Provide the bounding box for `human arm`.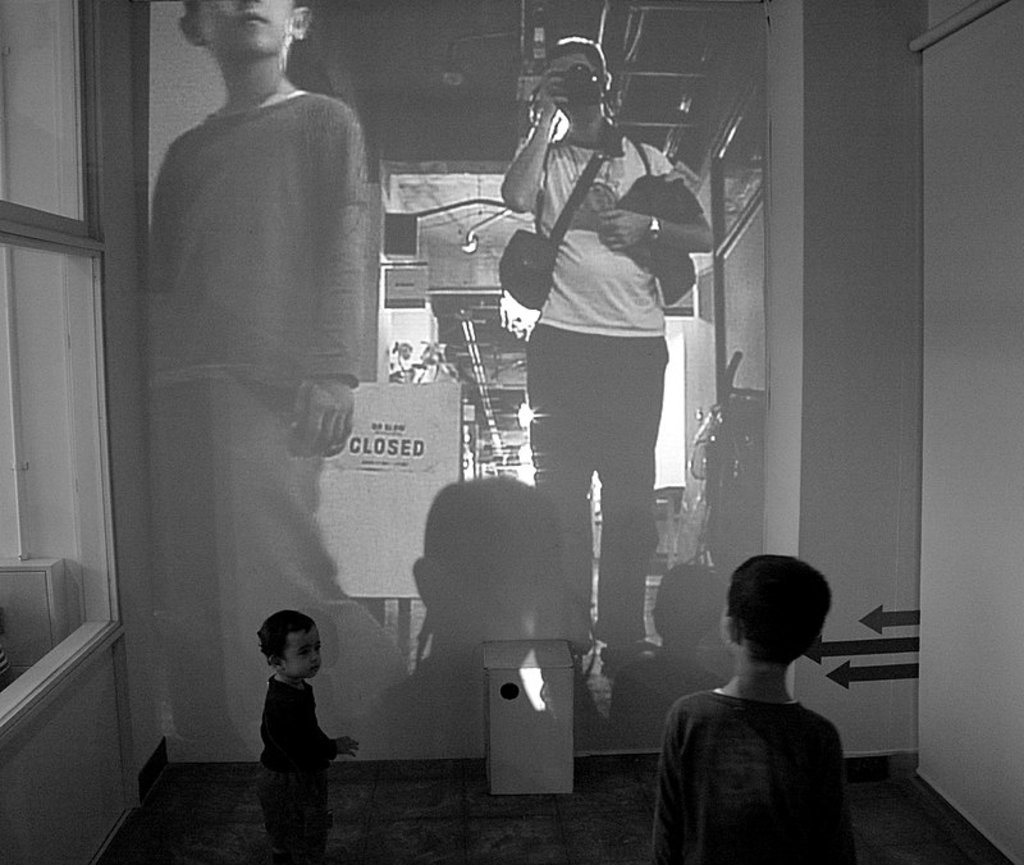
x1=820, y1=717, x2=865, y2=864.
